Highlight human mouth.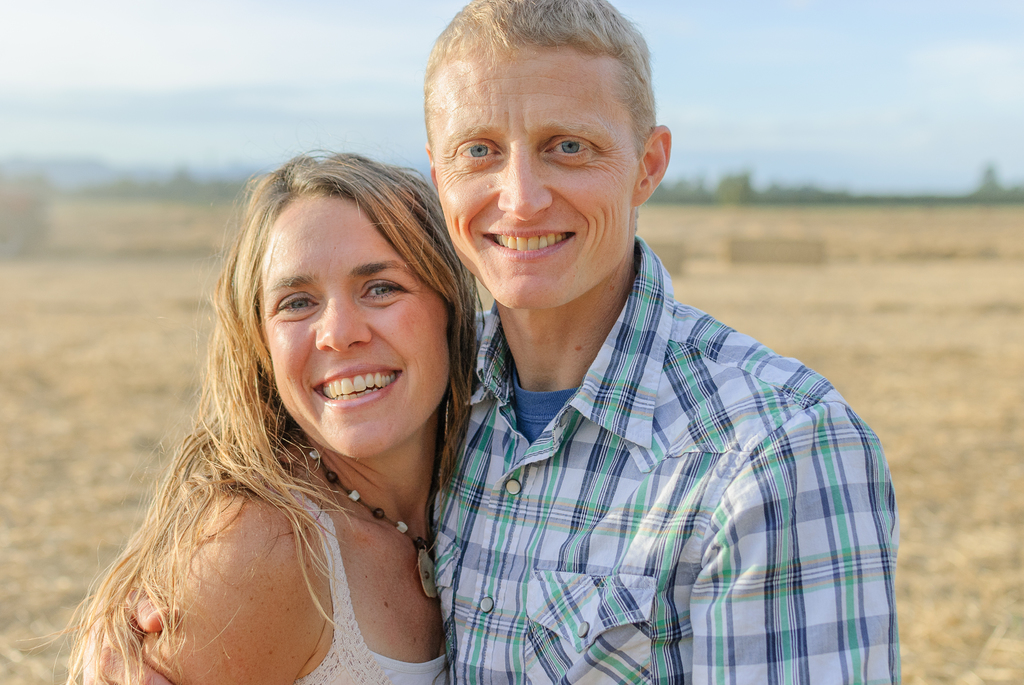
Highlighted region: bbox=(484, 227, 576, 265).
